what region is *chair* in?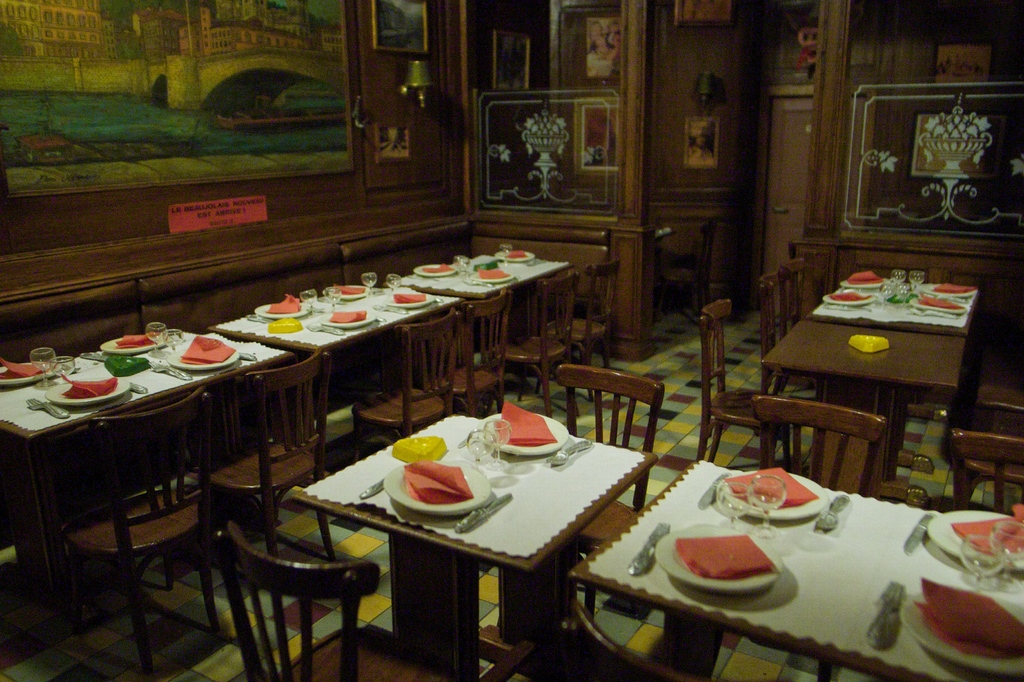
[694, 301, 791, 475].
